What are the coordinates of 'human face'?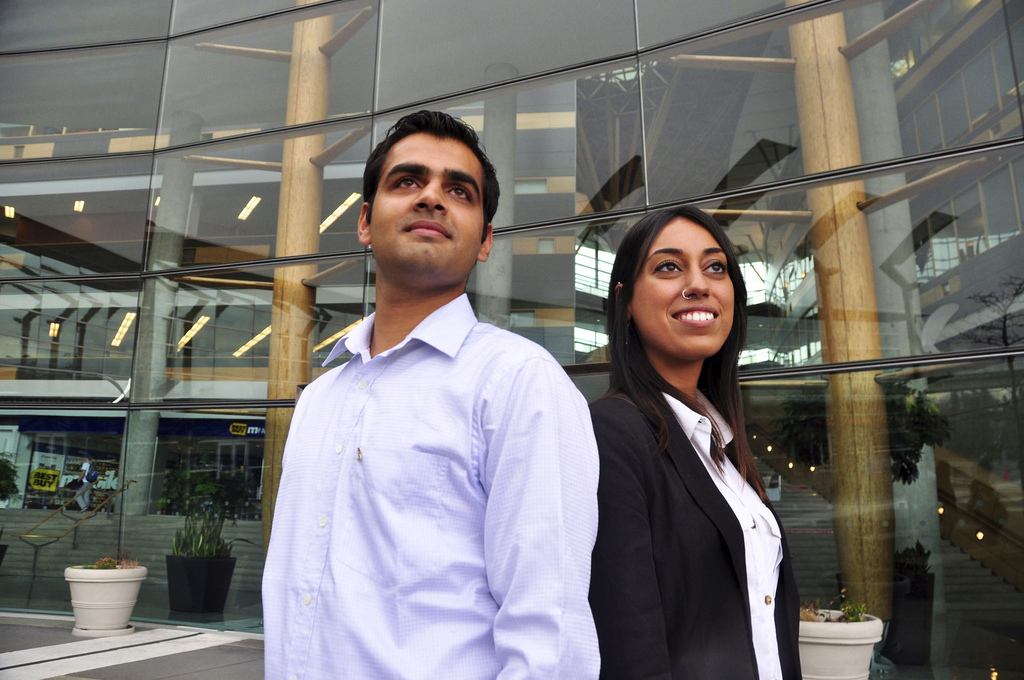
<bbox>368, 126, 485, 282</bbox>.
